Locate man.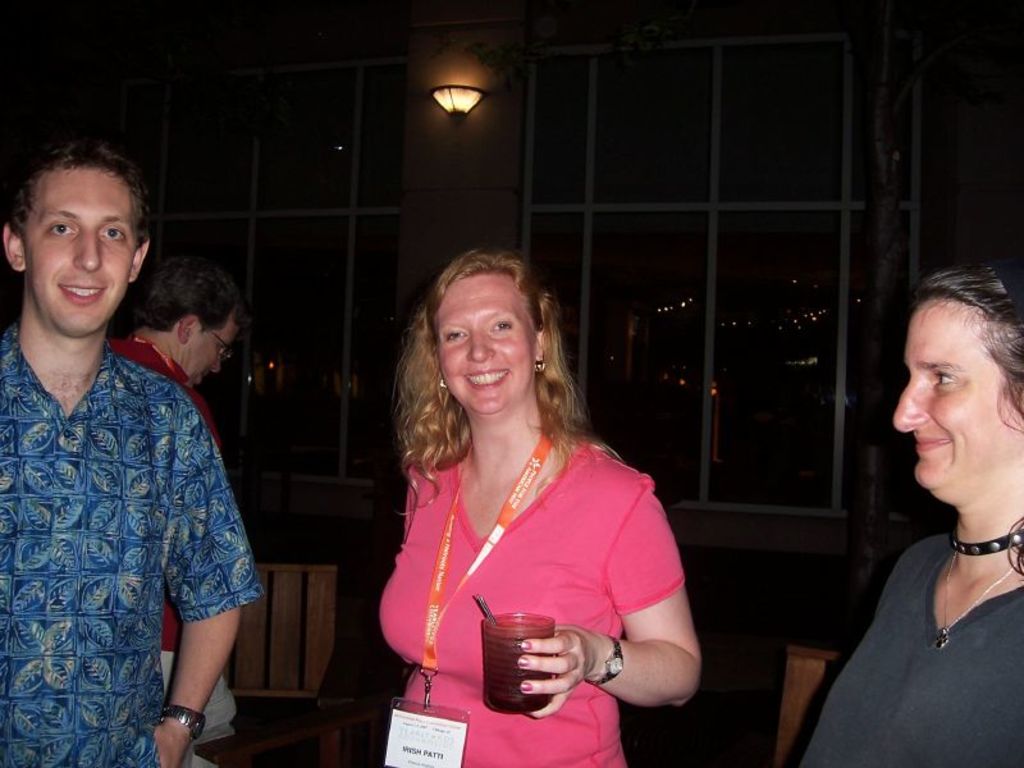
Bounding box: (left=0, top=131, right=270, bottom=767).
